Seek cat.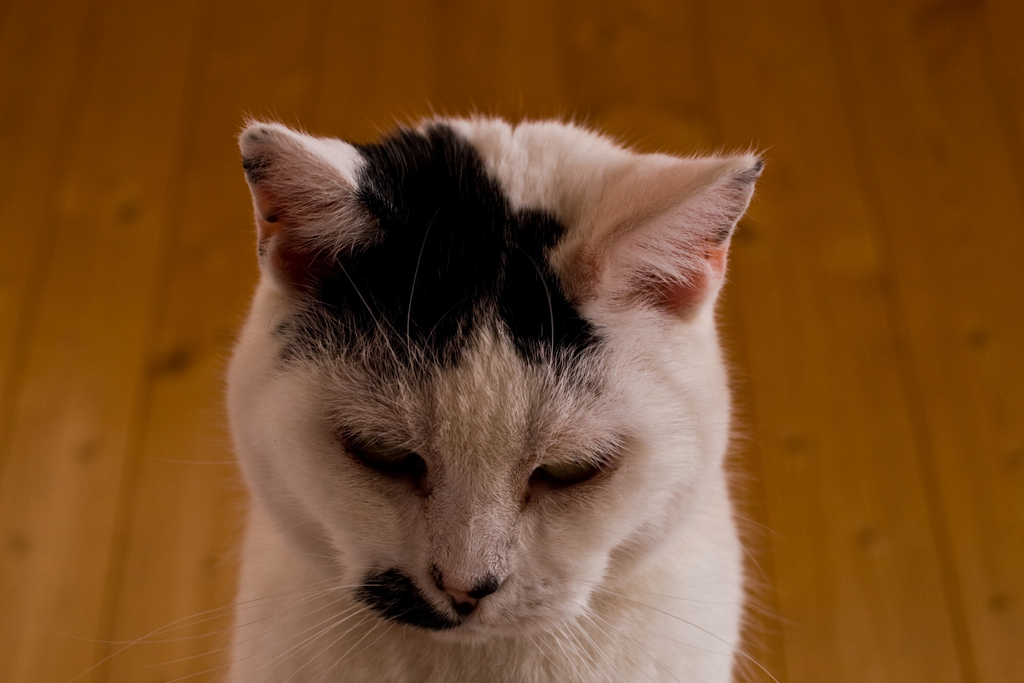
[left=68, top=110, right=779, bottom=682].
